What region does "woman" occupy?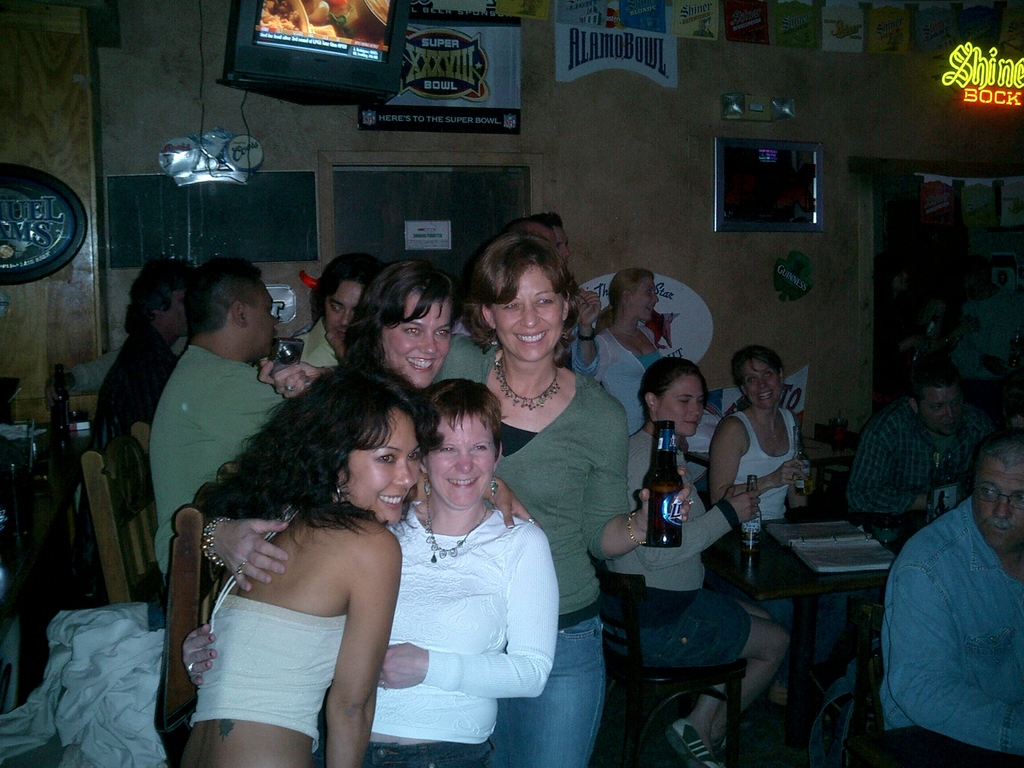
bbox=[180, 387, 548, 767].
